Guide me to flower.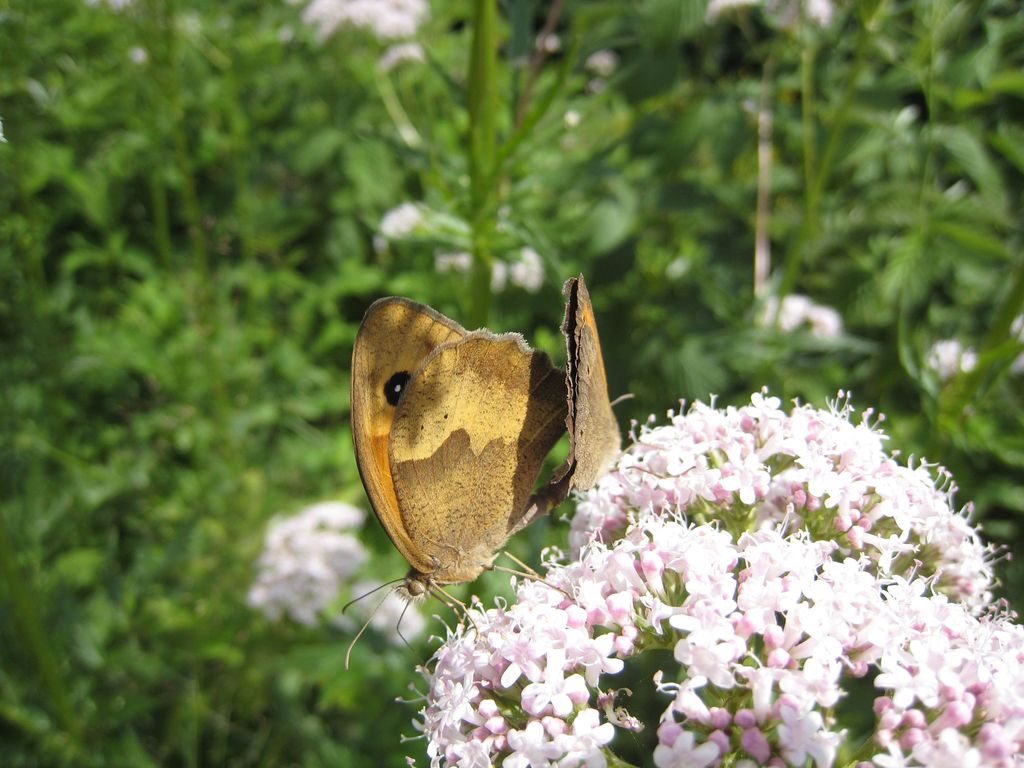
Guidance: 534:30:559:53.
